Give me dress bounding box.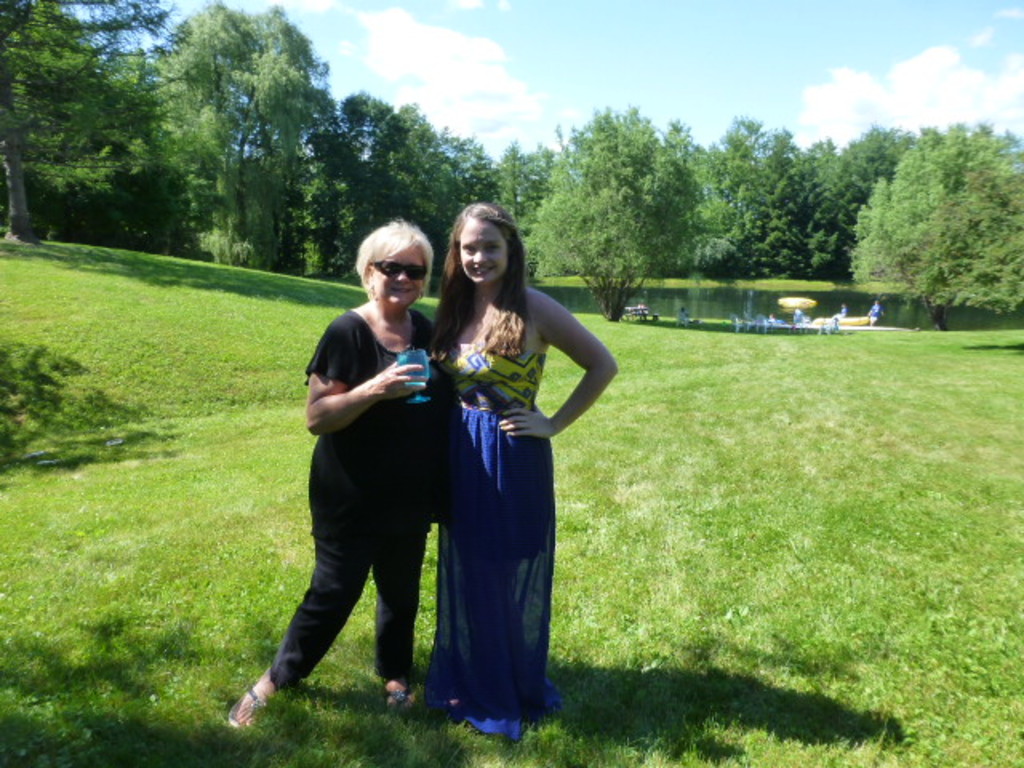
(421,290,584,606).
